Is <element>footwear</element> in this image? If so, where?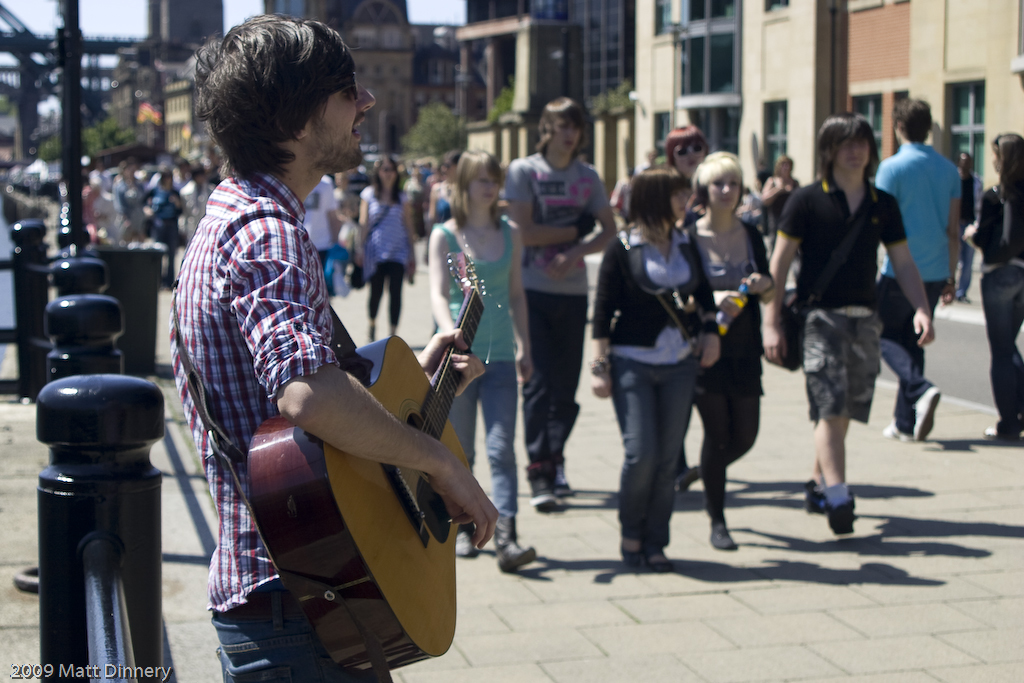
Yes, at bbox=(618, 542, 640, 572).
